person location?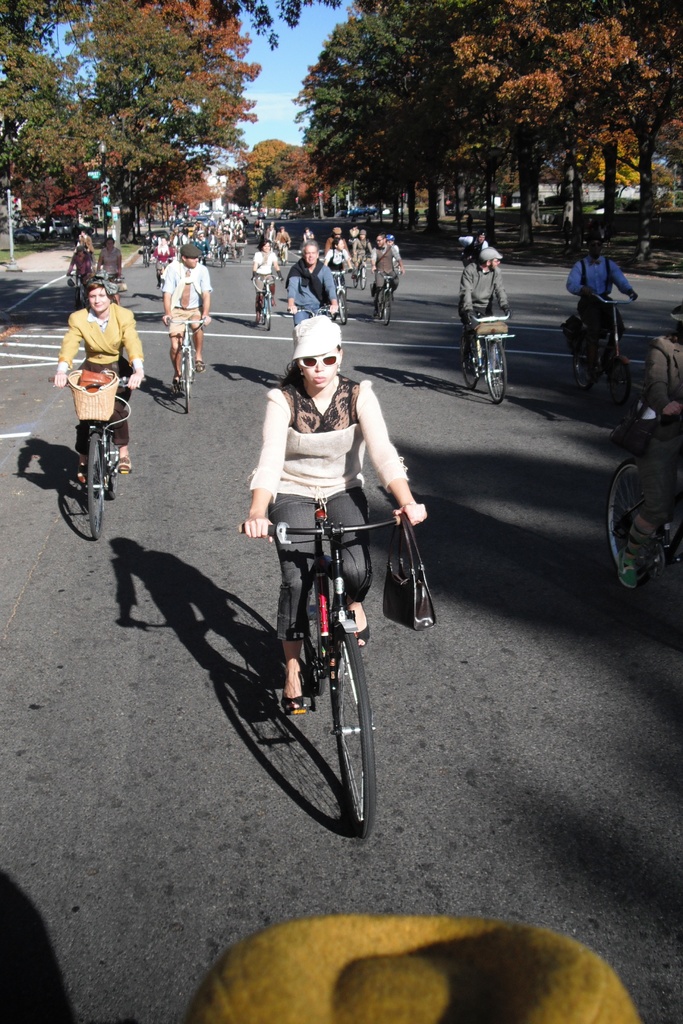
box(97, 237, 122, 304)
